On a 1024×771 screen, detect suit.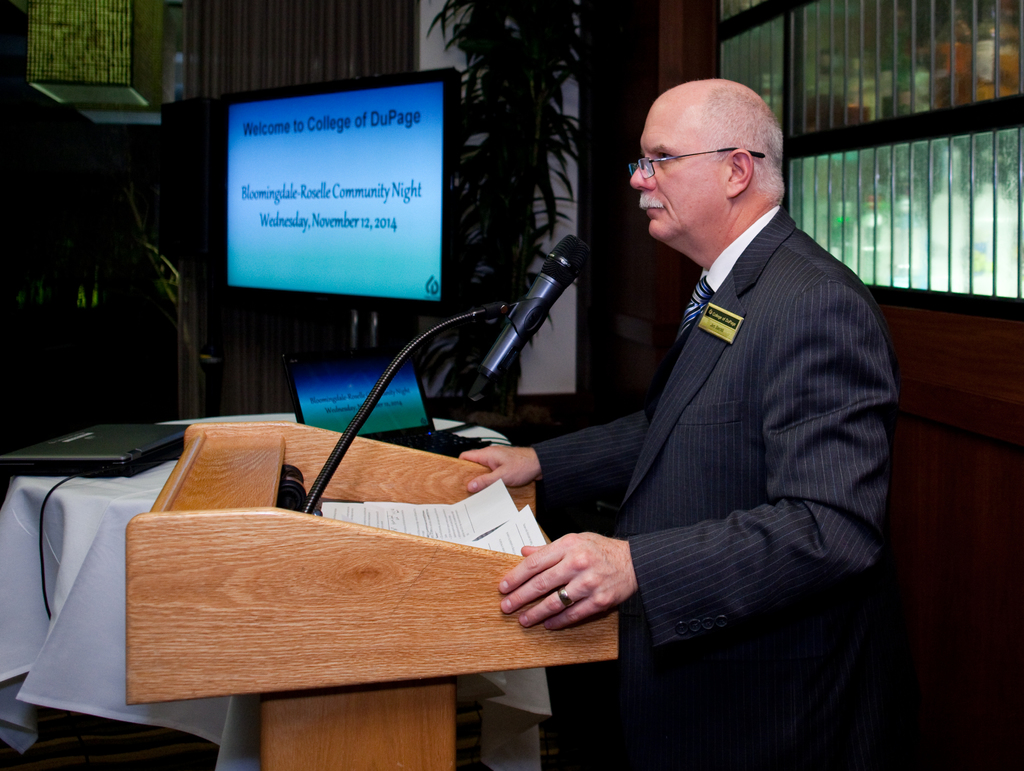
[left=487, top=120, right=902, bottom=704].
